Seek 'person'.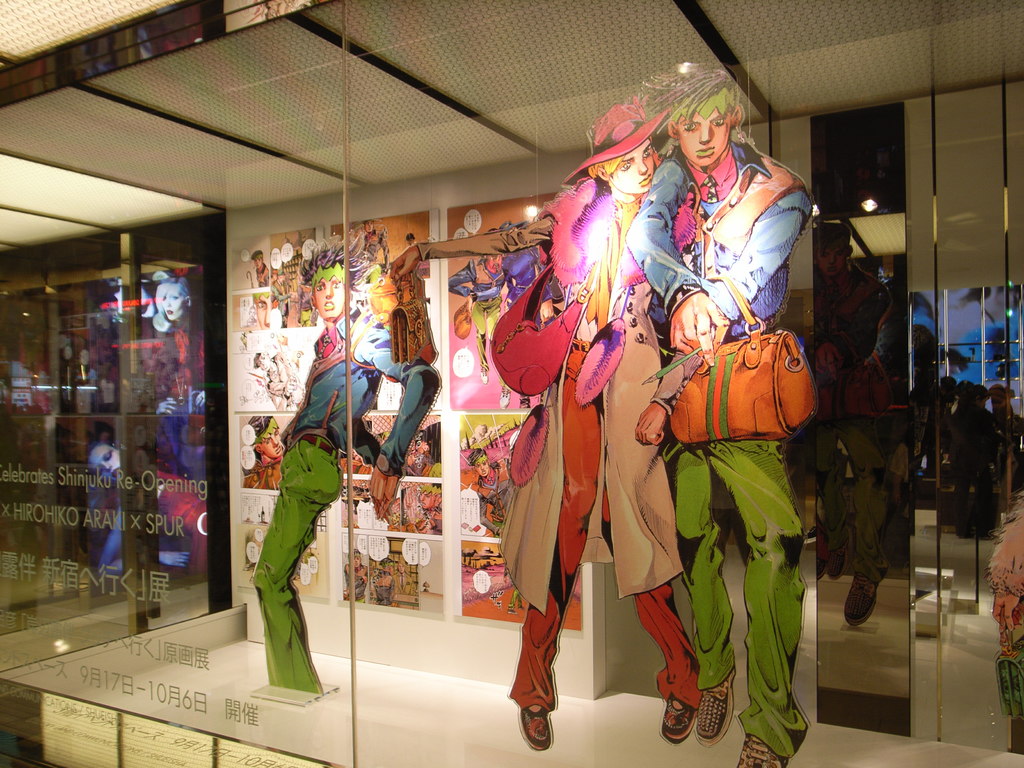
[left=388, top=93, right=687, bottom=751].
